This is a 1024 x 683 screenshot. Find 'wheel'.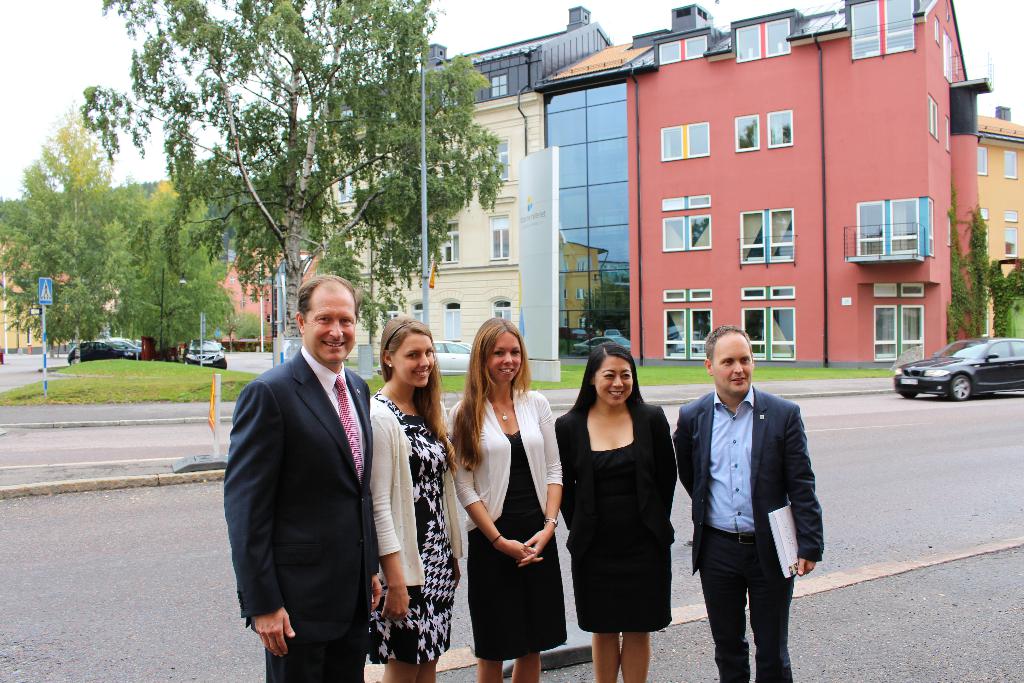
Bounding box: <box>950,376,970,400</box>.
